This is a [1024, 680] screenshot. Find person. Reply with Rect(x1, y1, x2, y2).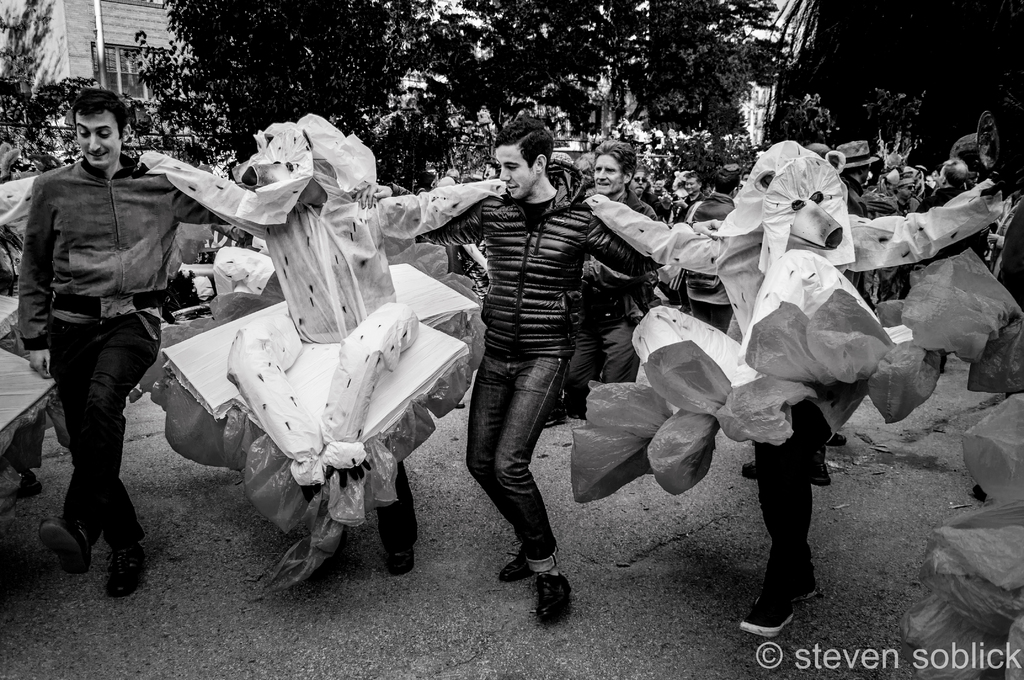
Rect(1, 177, 47, 492).
